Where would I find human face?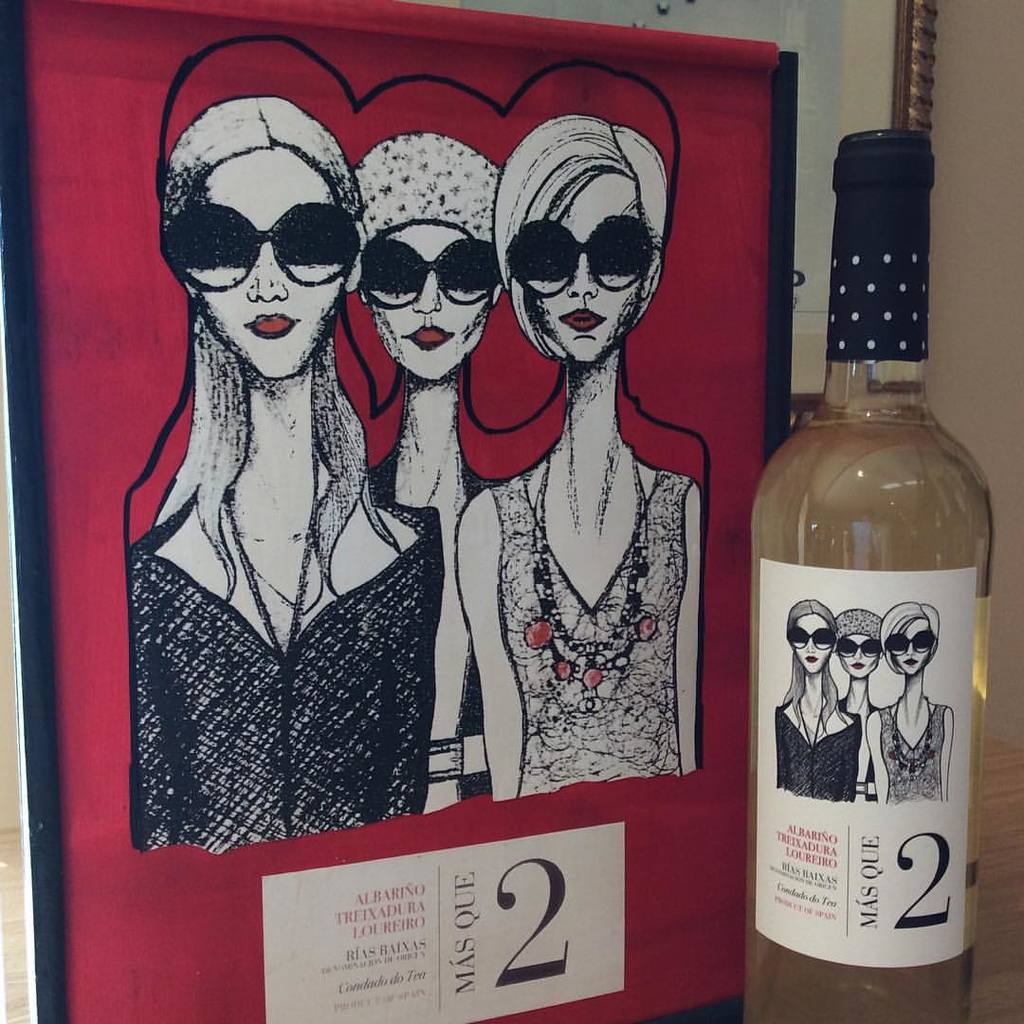
At (x1=489, y1=179, x2=663, y2=369).
